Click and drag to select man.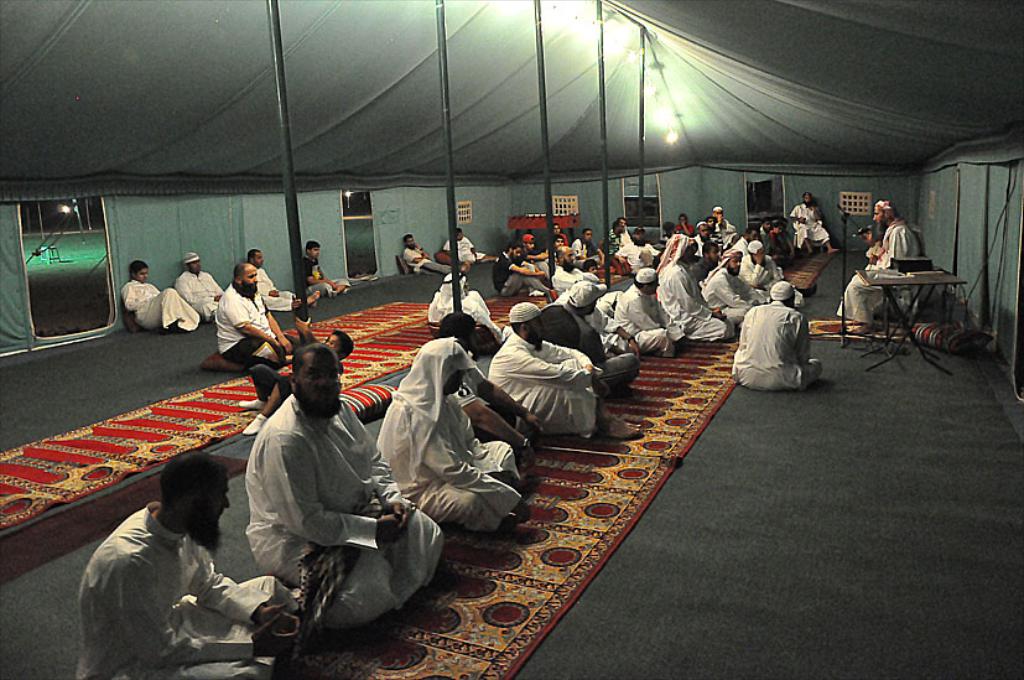
Selection: box(485, 302, 645, 446).
